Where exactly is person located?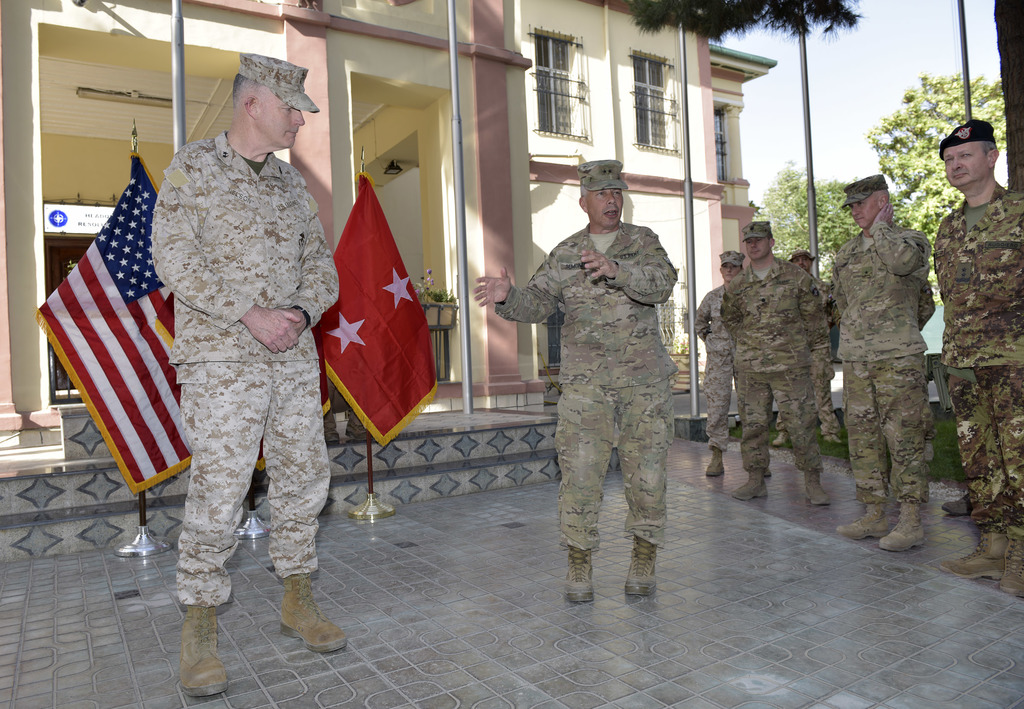
Its bounding box is locate(149, 50, 349, 694).
